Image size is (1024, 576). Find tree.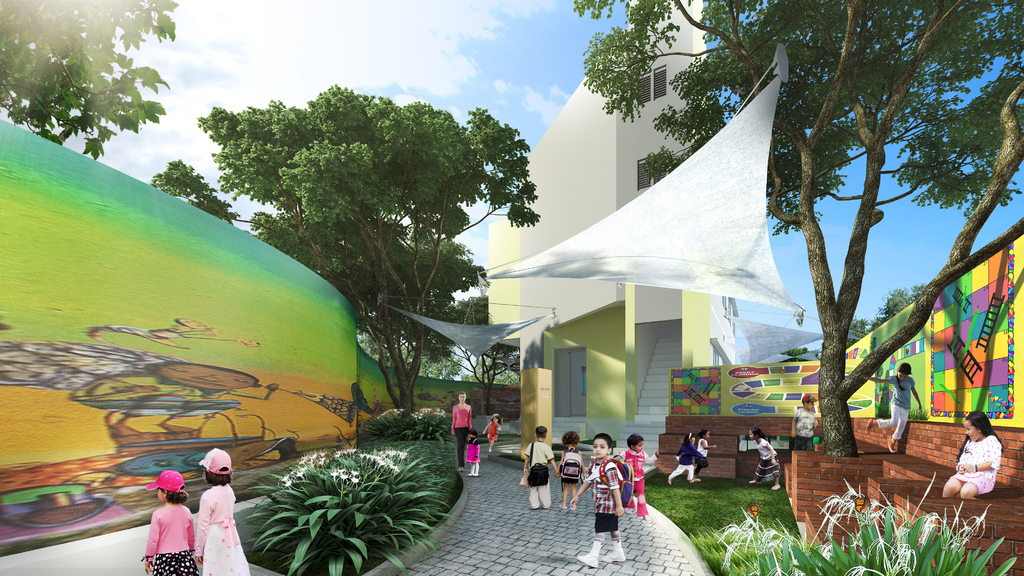
[x1=842, y1=277, x2=932, y2=351].
